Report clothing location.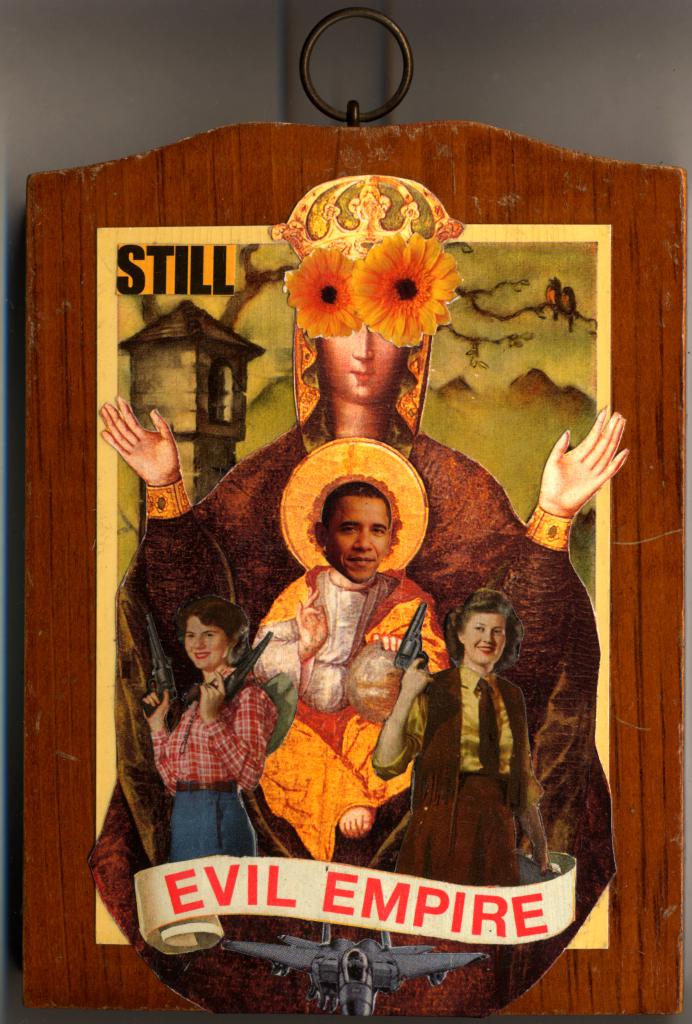
Report: <bbox>117, 163, 602, 1023</bbox>.
